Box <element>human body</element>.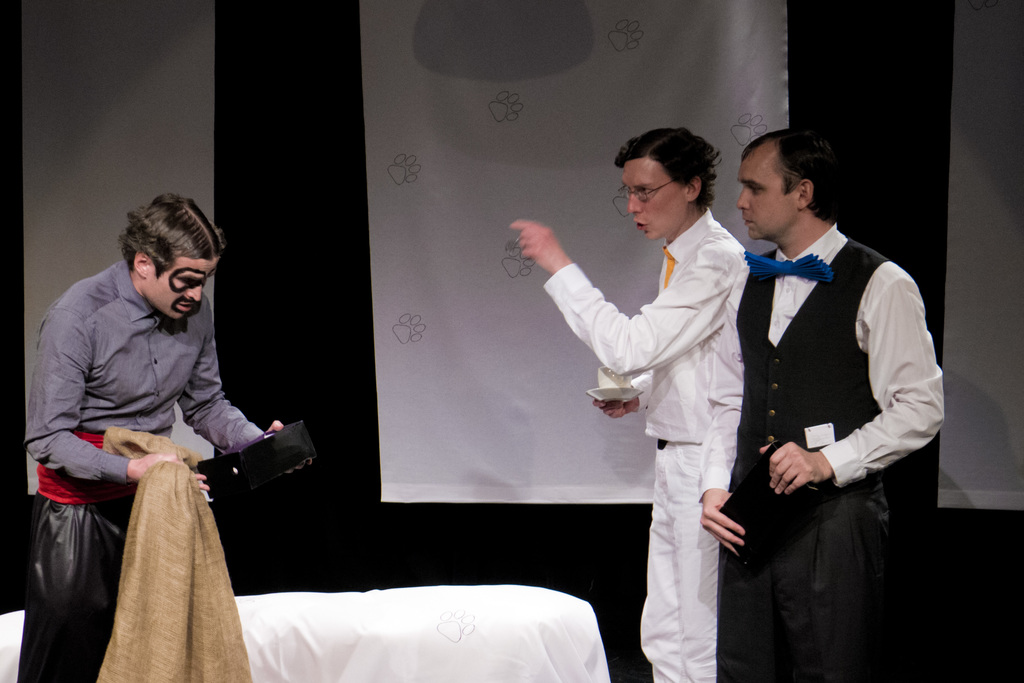
[509,206,753,682].
